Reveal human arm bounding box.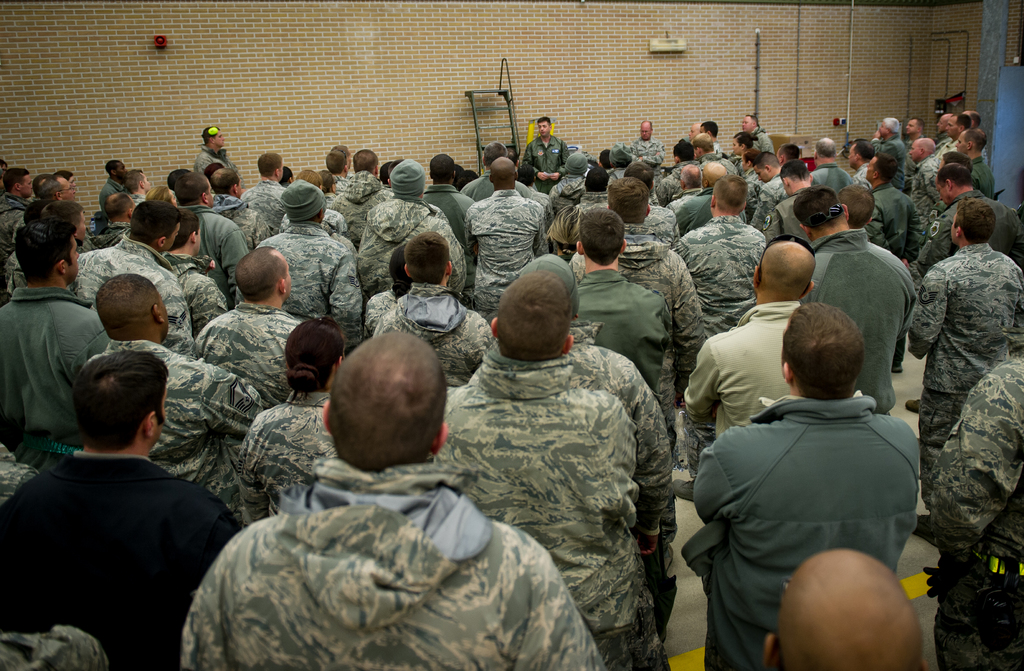
Revealed: (915,214,955,277).
